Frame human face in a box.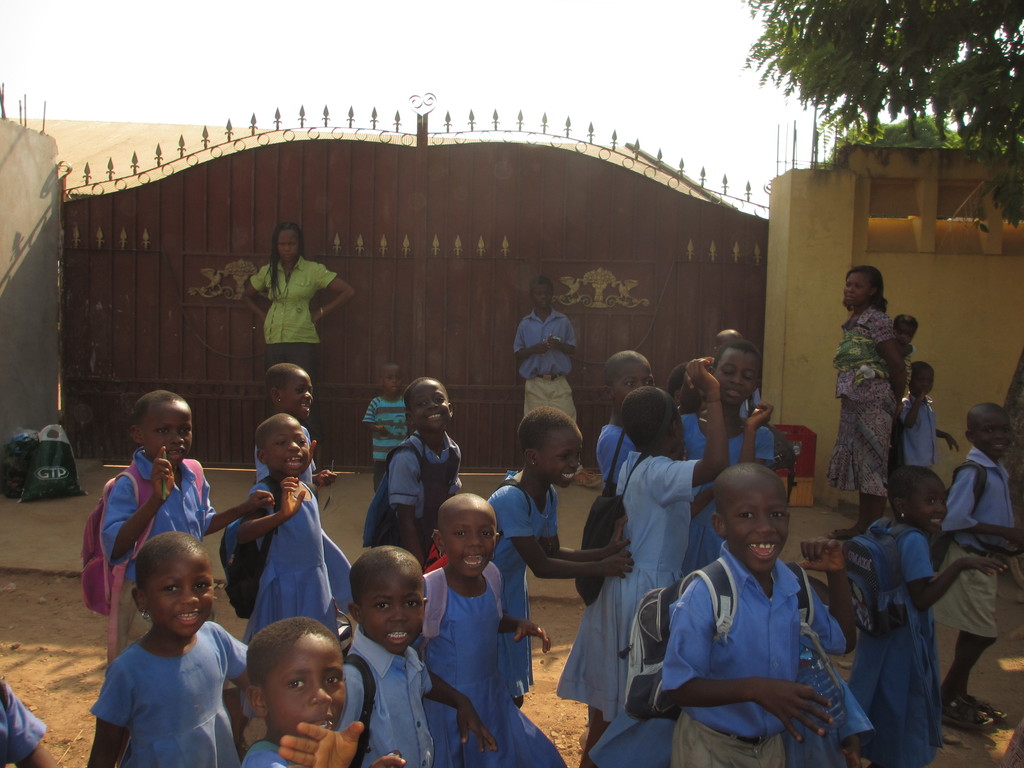
{"left": 259, "top": 636, "right": 349, "bottom": 732}.
